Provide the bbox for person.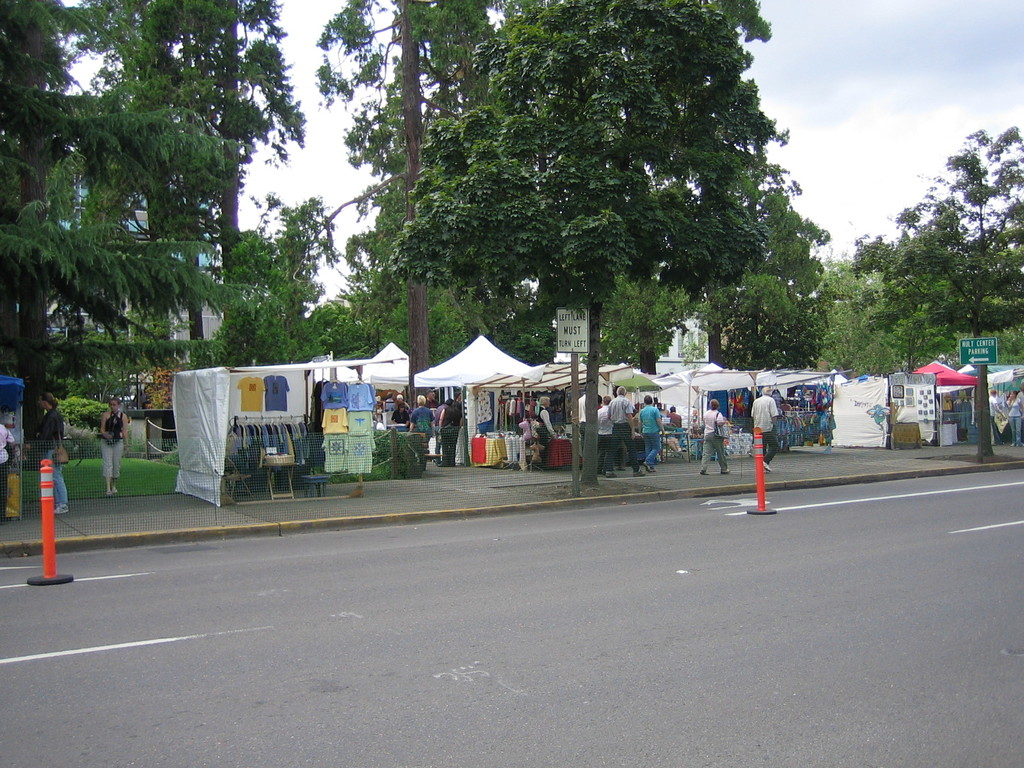
BBox(607, 386, 645, 479).
